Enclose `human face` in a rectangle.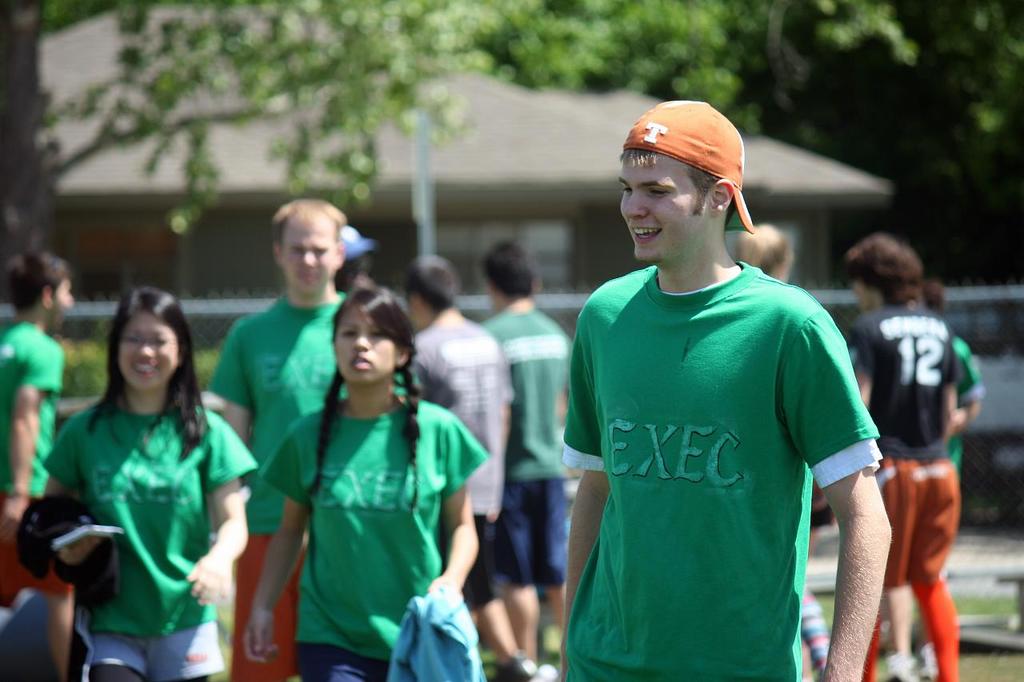
<box>54,276,76,319</box>.
